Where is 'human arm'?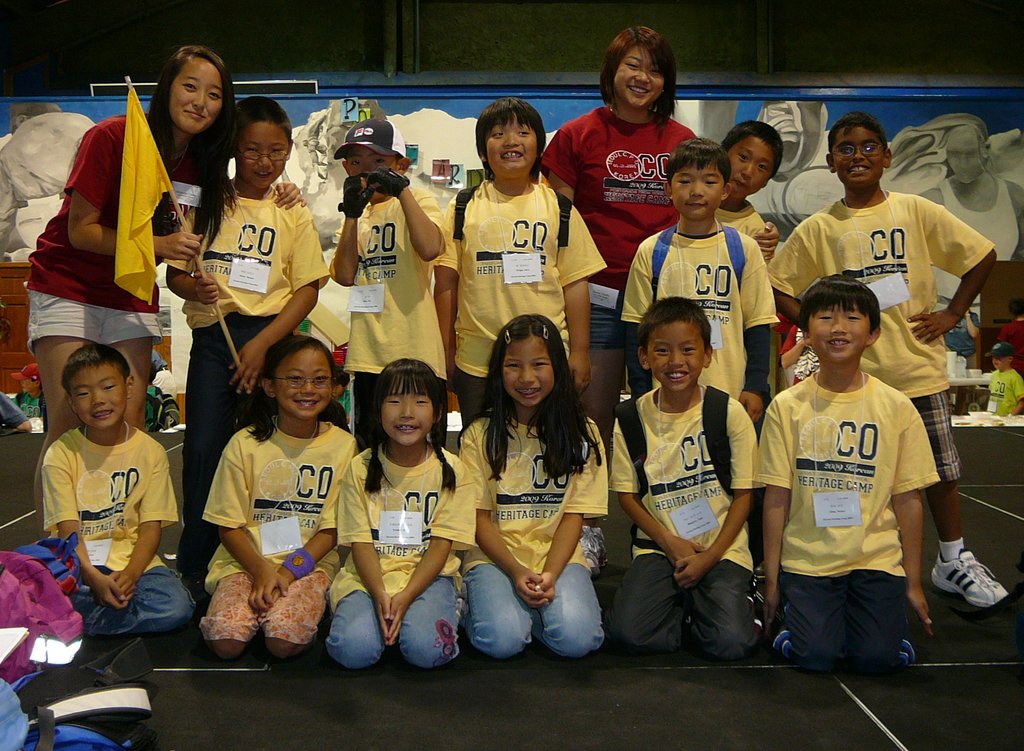
(x1=1011, y1=371, x2=1023, y2=413).
